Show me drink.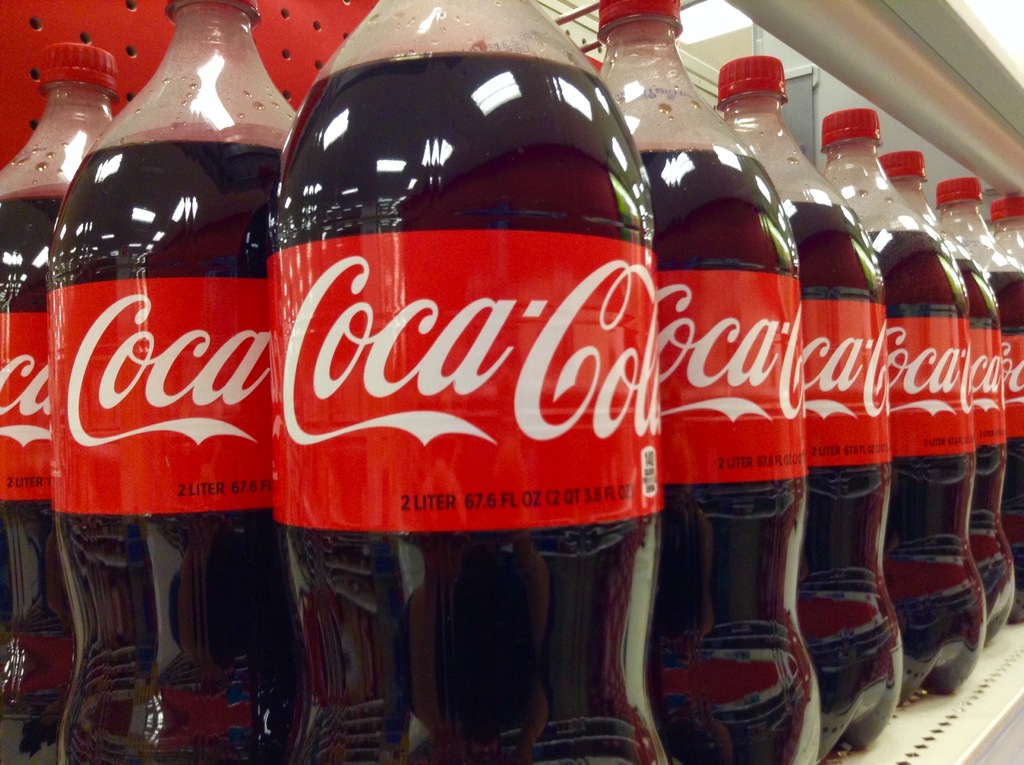
drink is here: region(771, 204, 902, 764).
